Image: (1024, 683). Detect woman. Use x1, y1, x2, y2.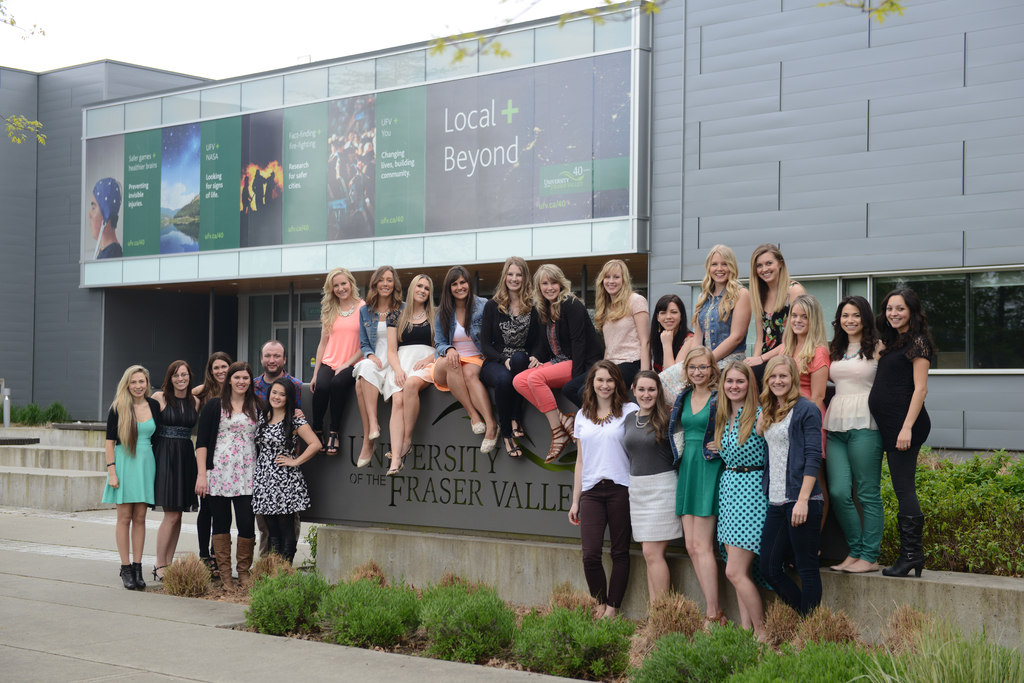
427, 264, 500, 454.
